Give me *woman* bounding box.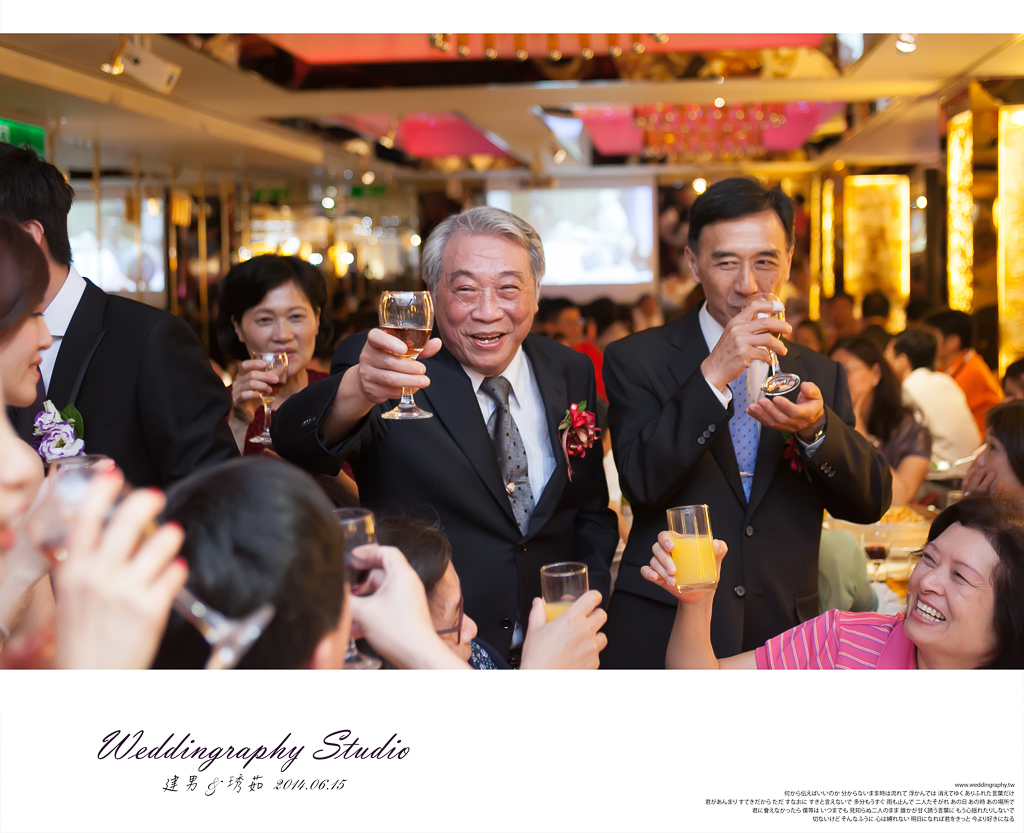
[0,221,55,521].
